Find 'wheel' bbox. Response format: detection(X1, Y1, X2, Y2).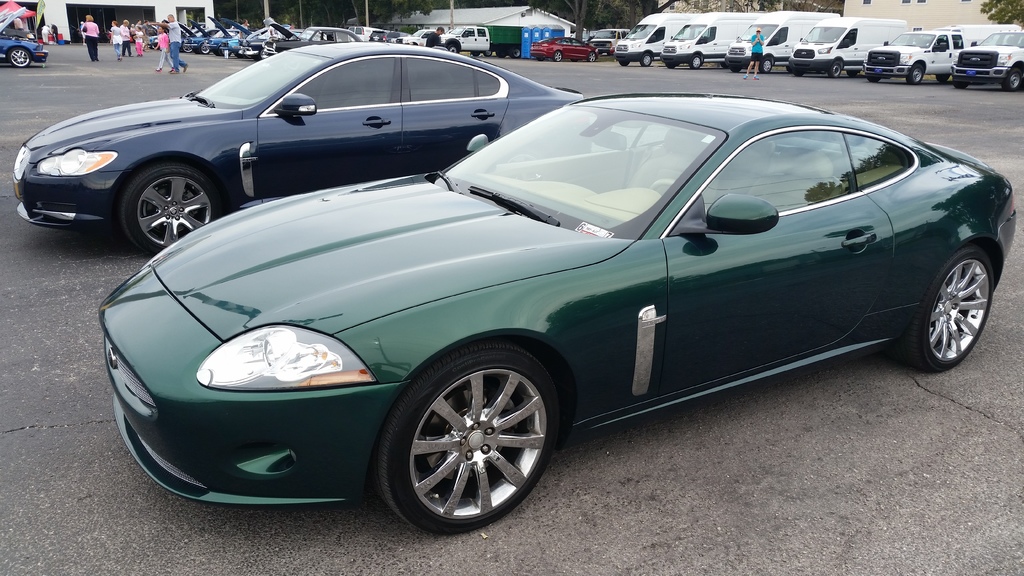
detection(589, 52, 598, 63).
